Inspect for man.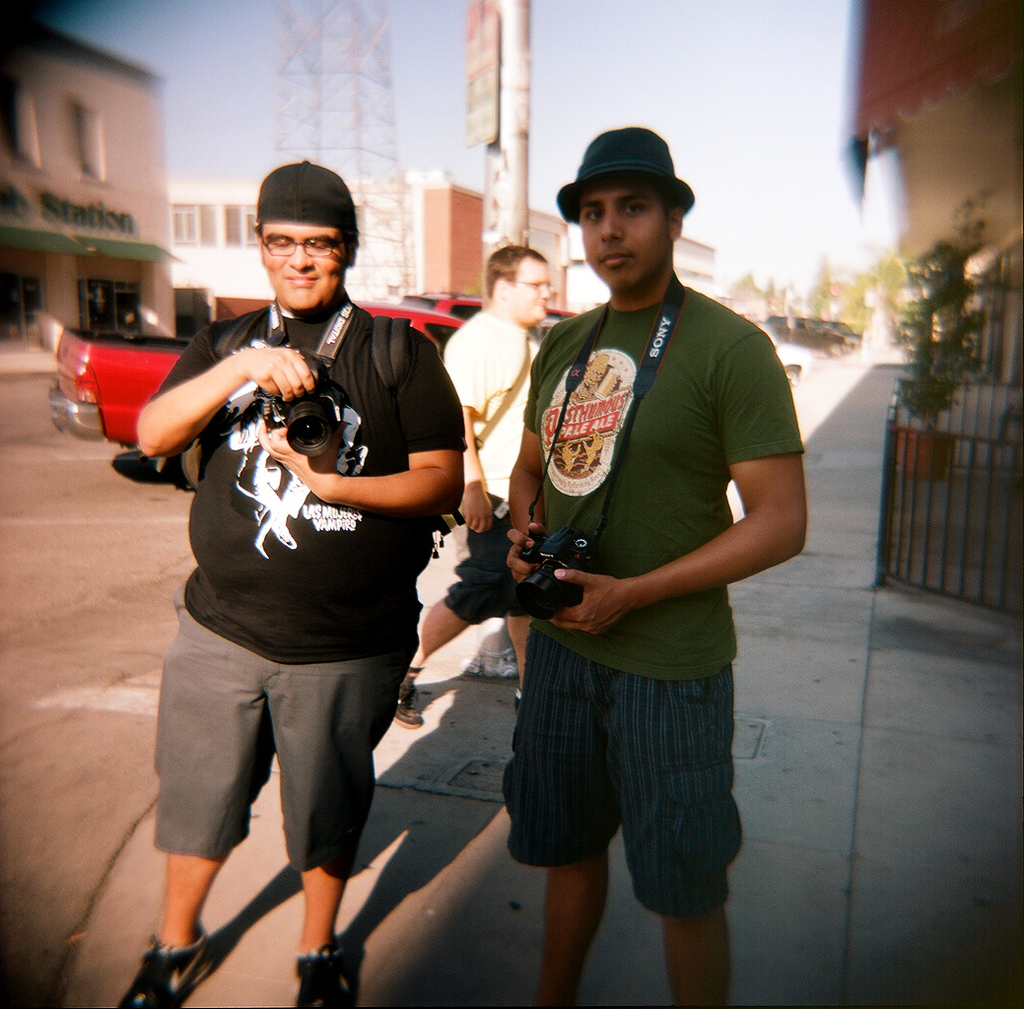
Inspection: l=392, t=242, r=557, b=726.
